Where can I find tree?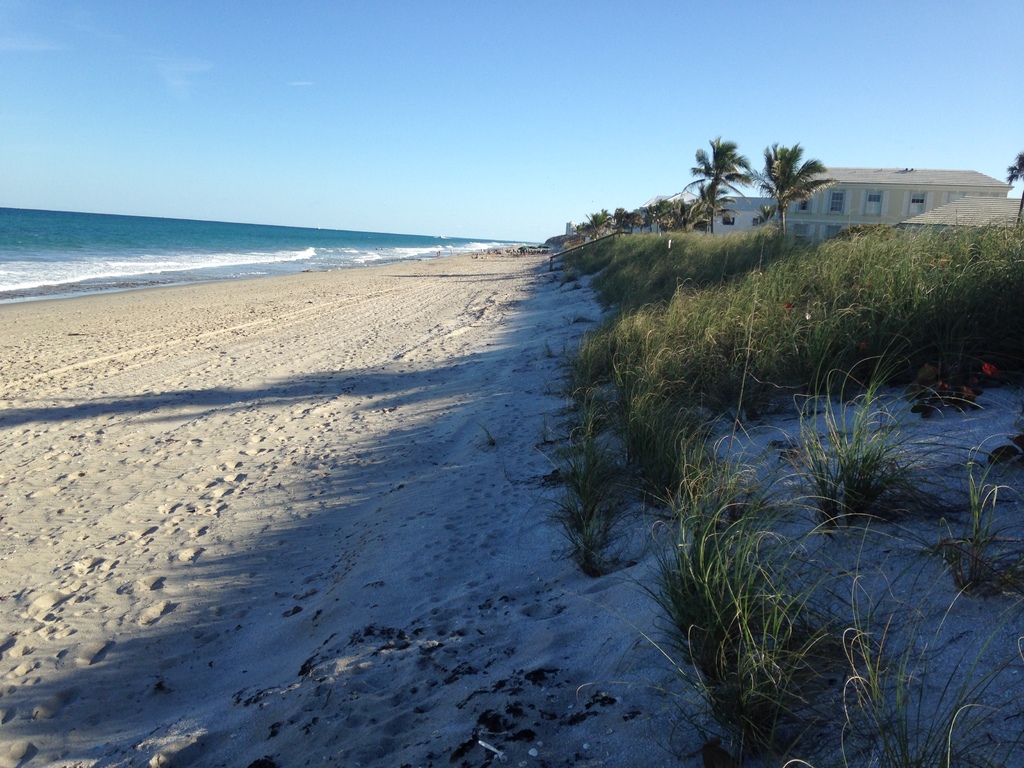
You can find it at locate(674, 131, 762, 228).
